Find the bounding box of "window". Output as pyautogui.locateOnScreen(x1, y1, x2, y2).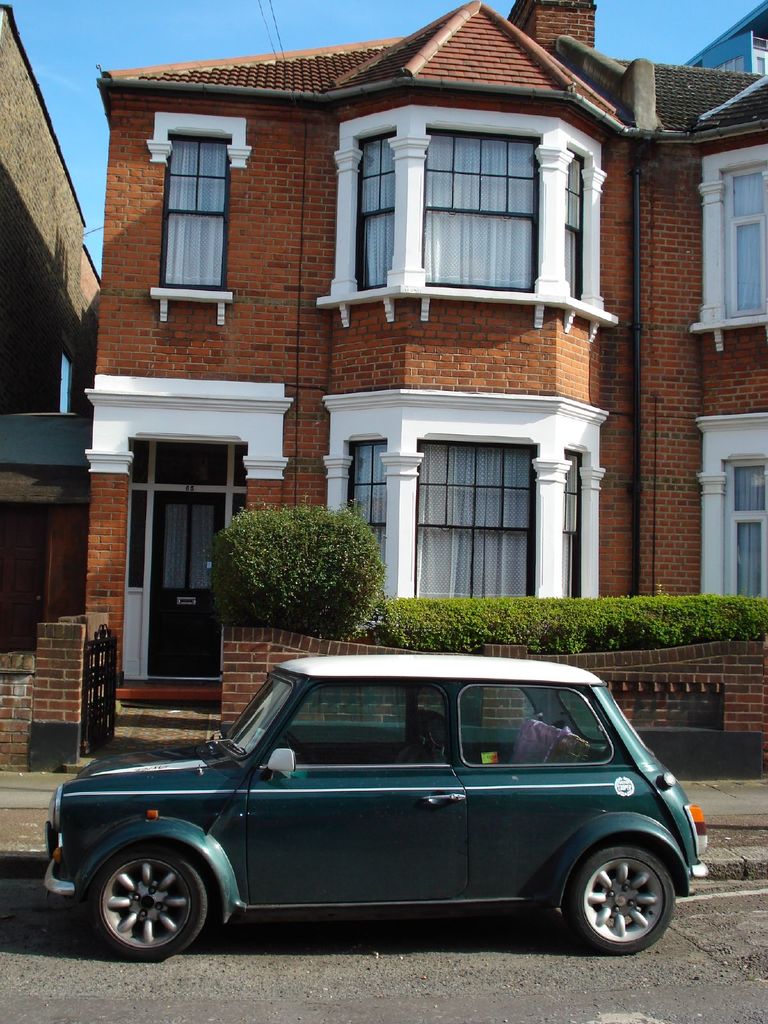
pyautogui.locateOnScreen(726, 459, 767, 602).
